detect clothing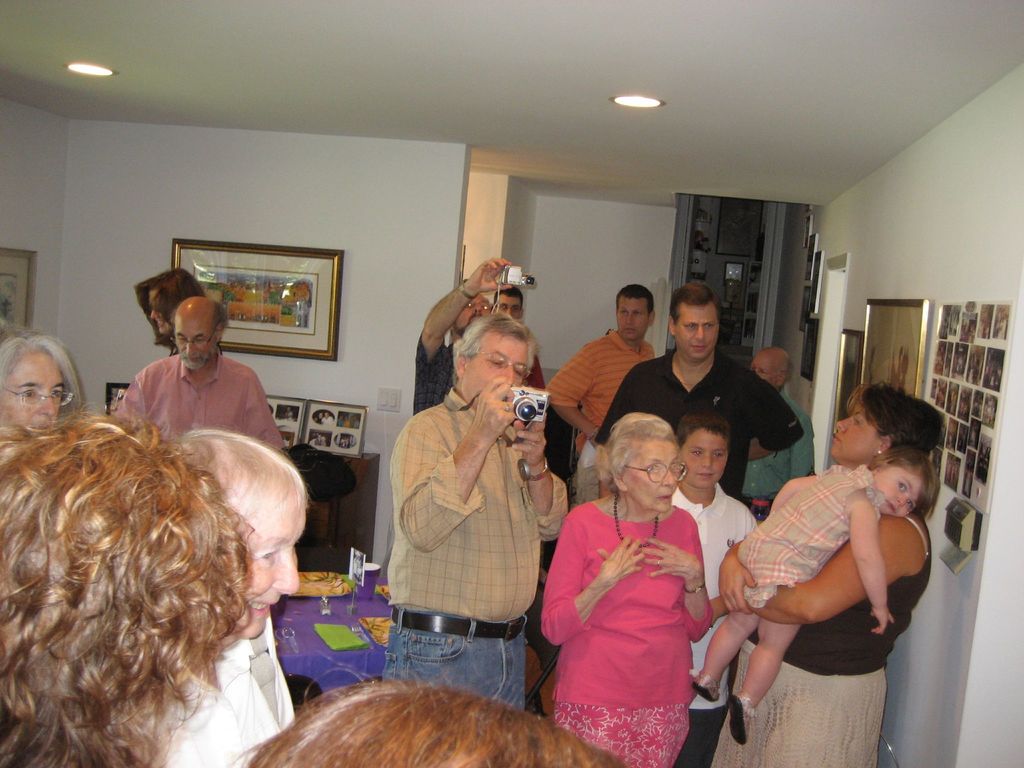
544 495 716 767
